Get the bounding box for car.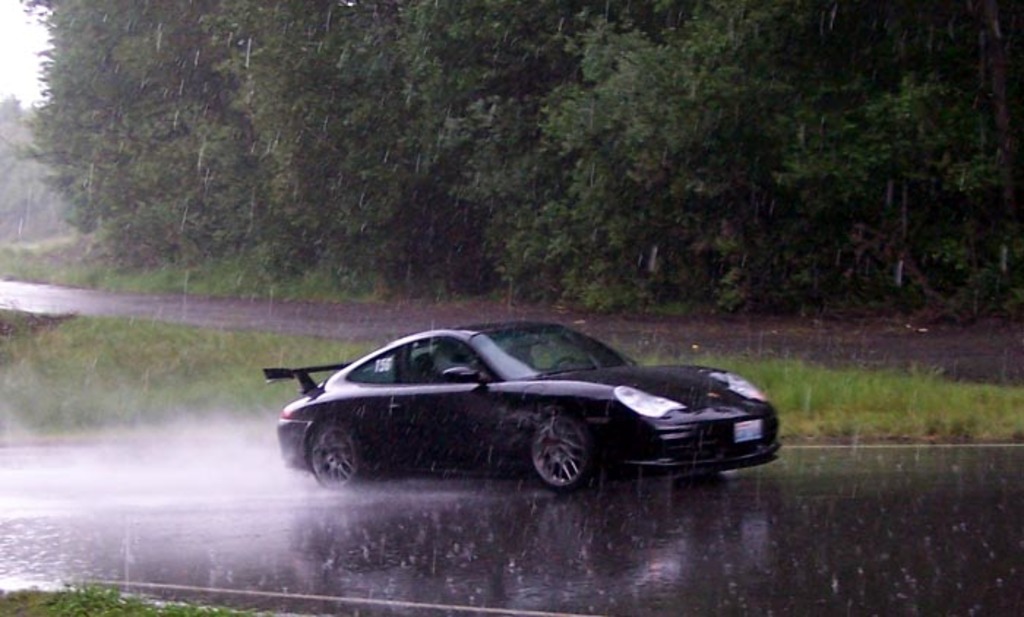
box=[253, 320, 784, 500].
